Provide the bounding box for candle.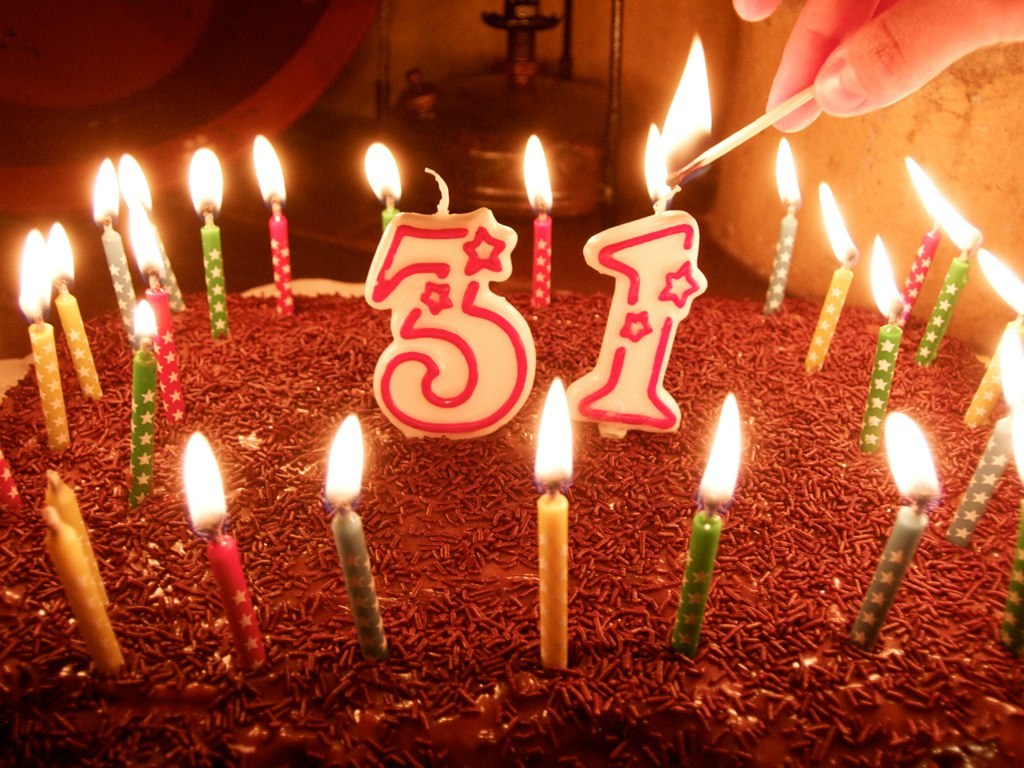
box(117, 152, 184, 317).
